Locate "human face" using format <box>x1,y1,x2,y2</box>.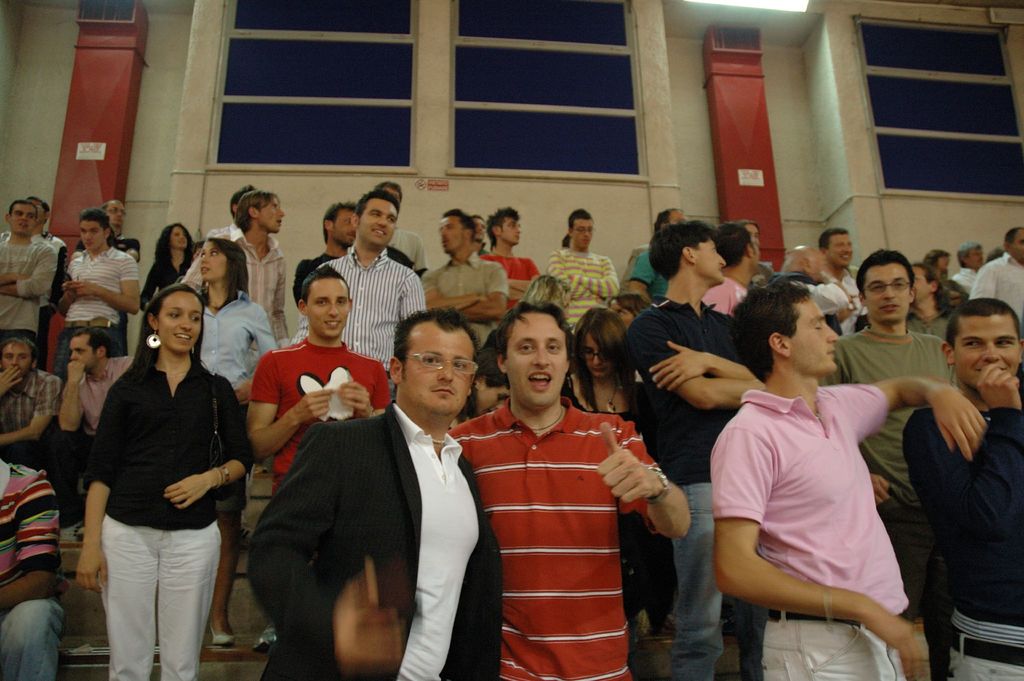
<box>793,299,838,372</box>.
